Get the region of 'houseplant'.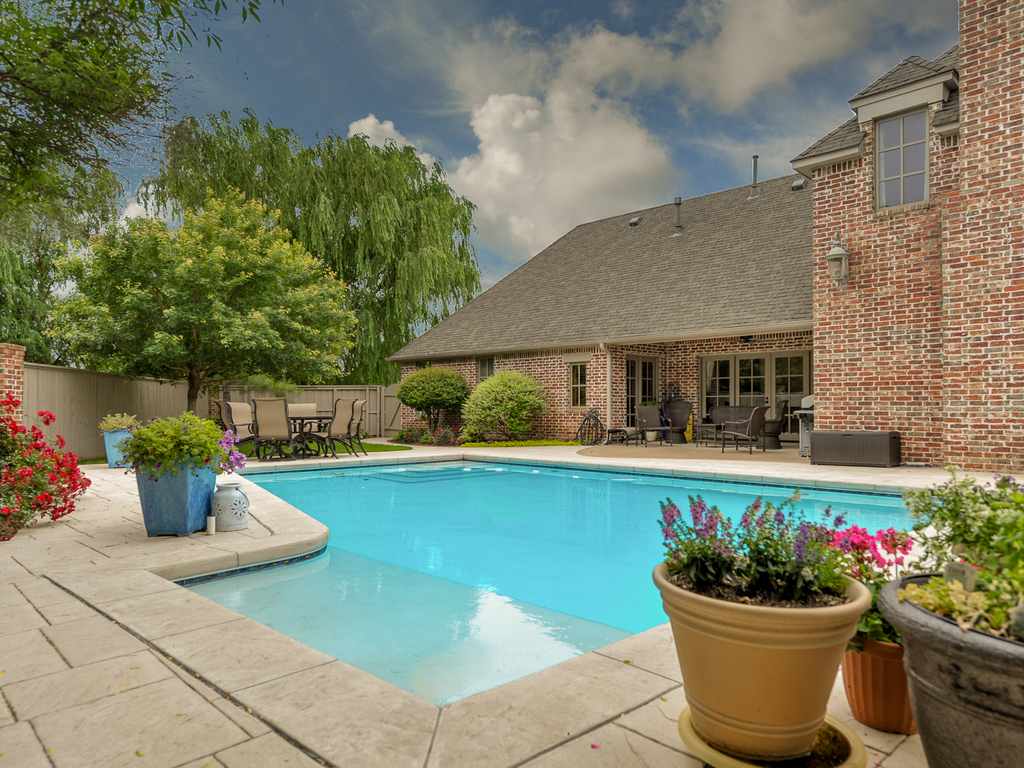
box=[878, 460, 1021, 767].
